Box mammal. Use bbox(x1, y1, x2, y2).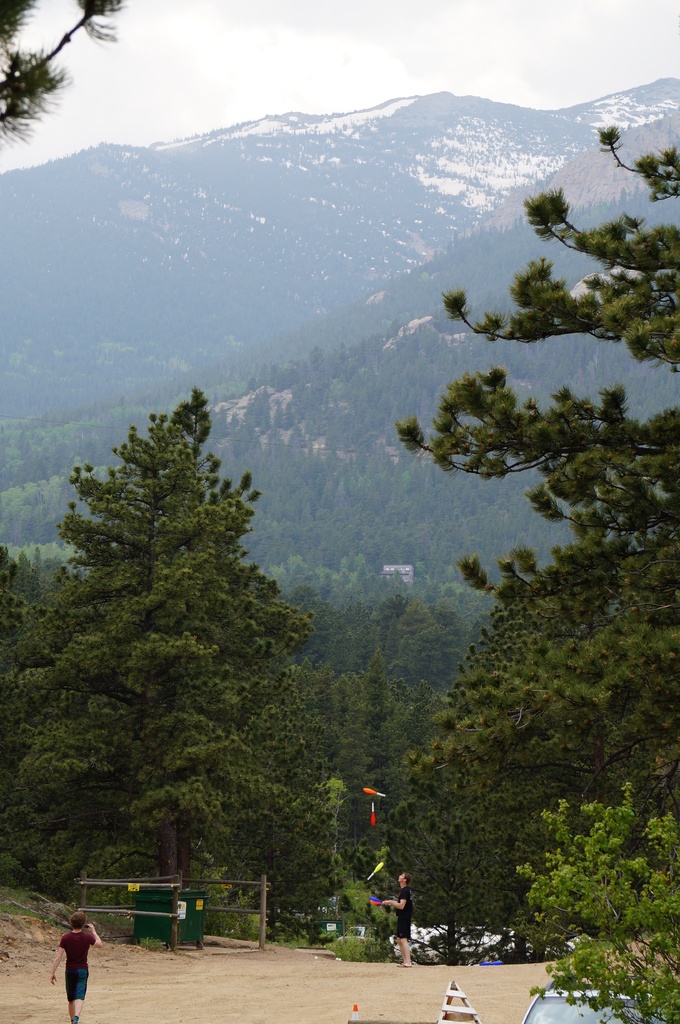
bbox(43, 911, 96, 1006).
